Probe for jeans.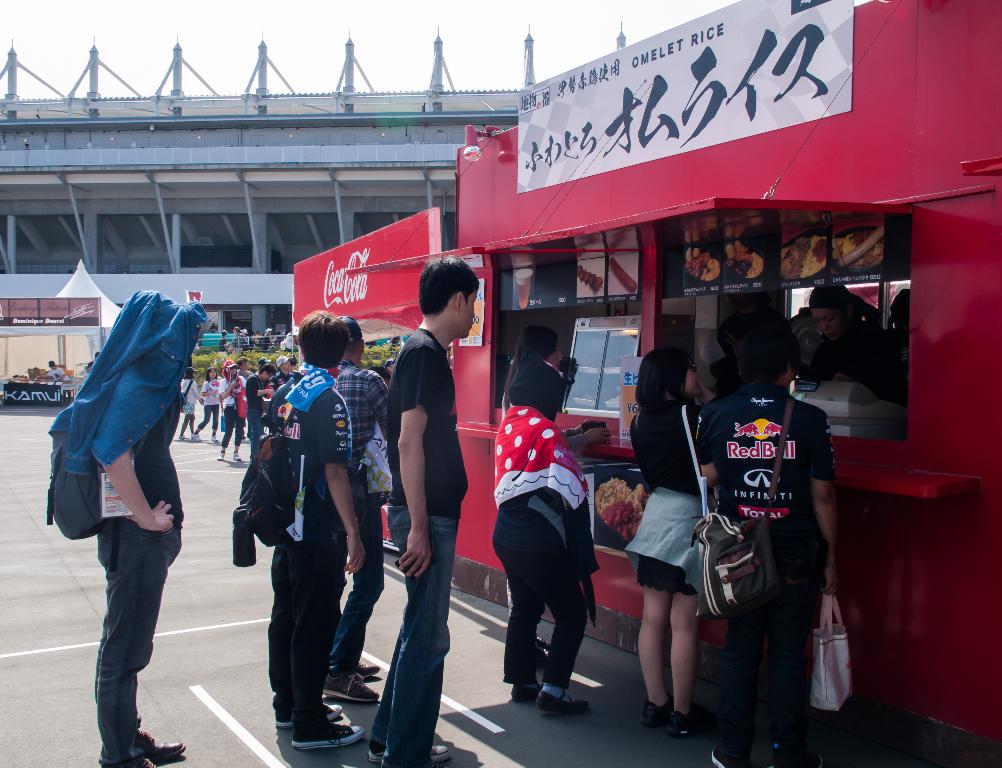
Probe result: {"x1": 325, "y1": 495, "x2": 383, "y2": 682}.
